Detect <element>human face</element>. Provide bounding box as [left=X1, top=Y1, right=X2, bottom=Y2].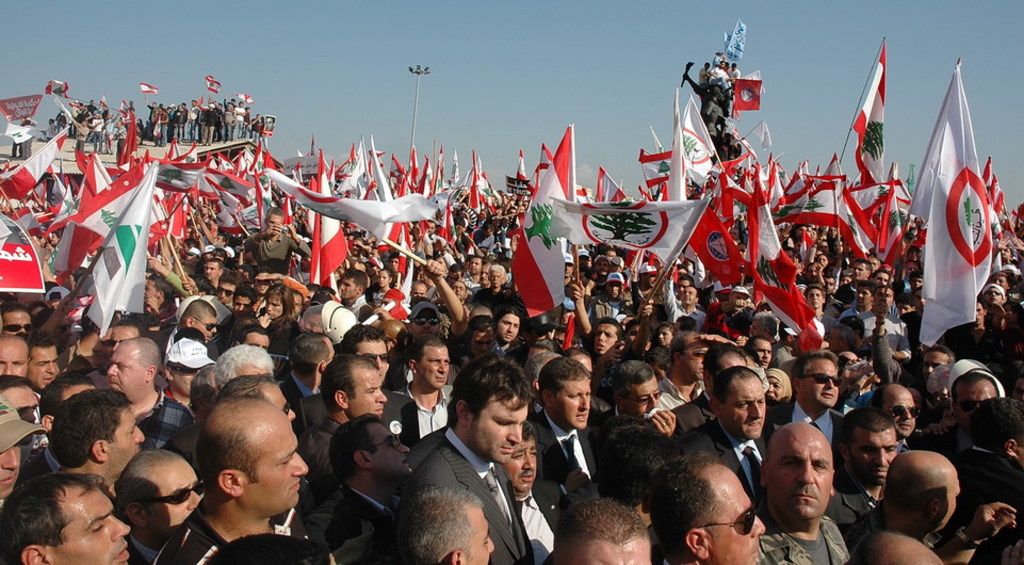
[left=413, top=310, right=440, bottom=340].
